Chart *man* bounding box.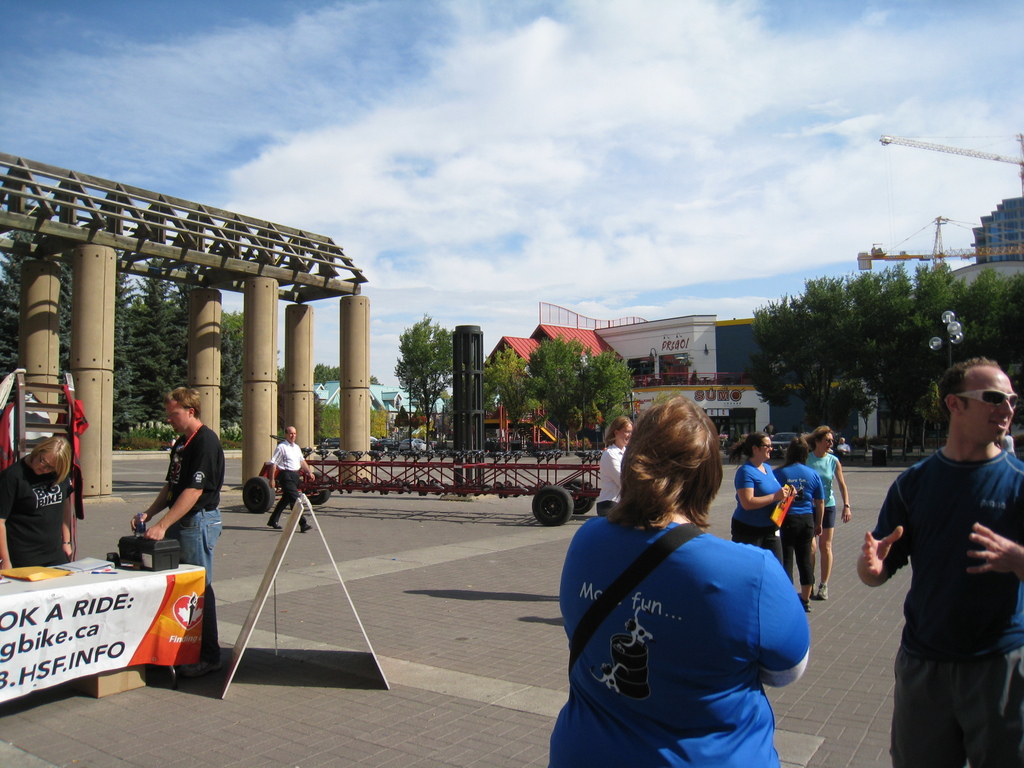
Charted: region(136, 388, 227, 671).
